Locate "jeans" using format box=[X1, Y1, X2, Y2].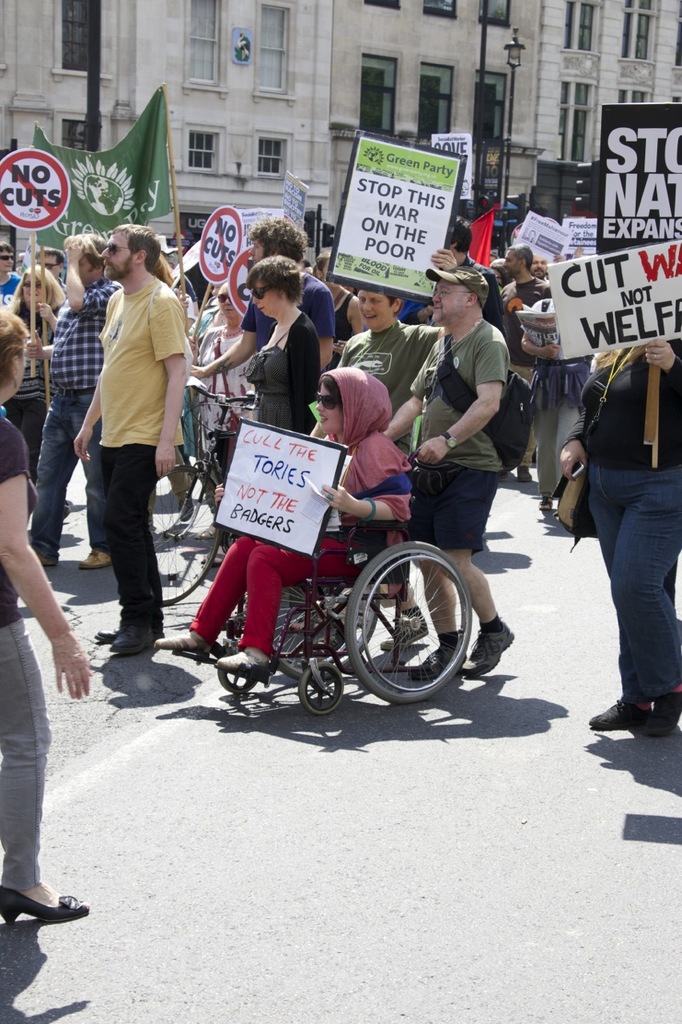
box=[412, 471, 493, 555].
